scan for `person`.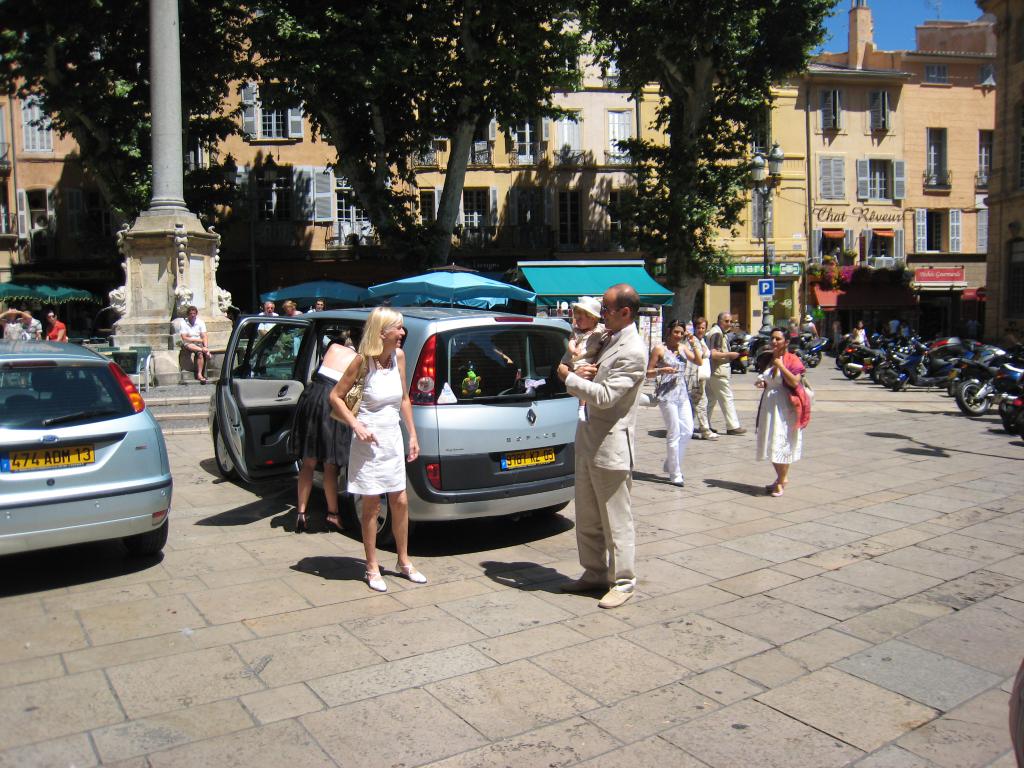
Scan result: box(257, 298, 281, 343).
